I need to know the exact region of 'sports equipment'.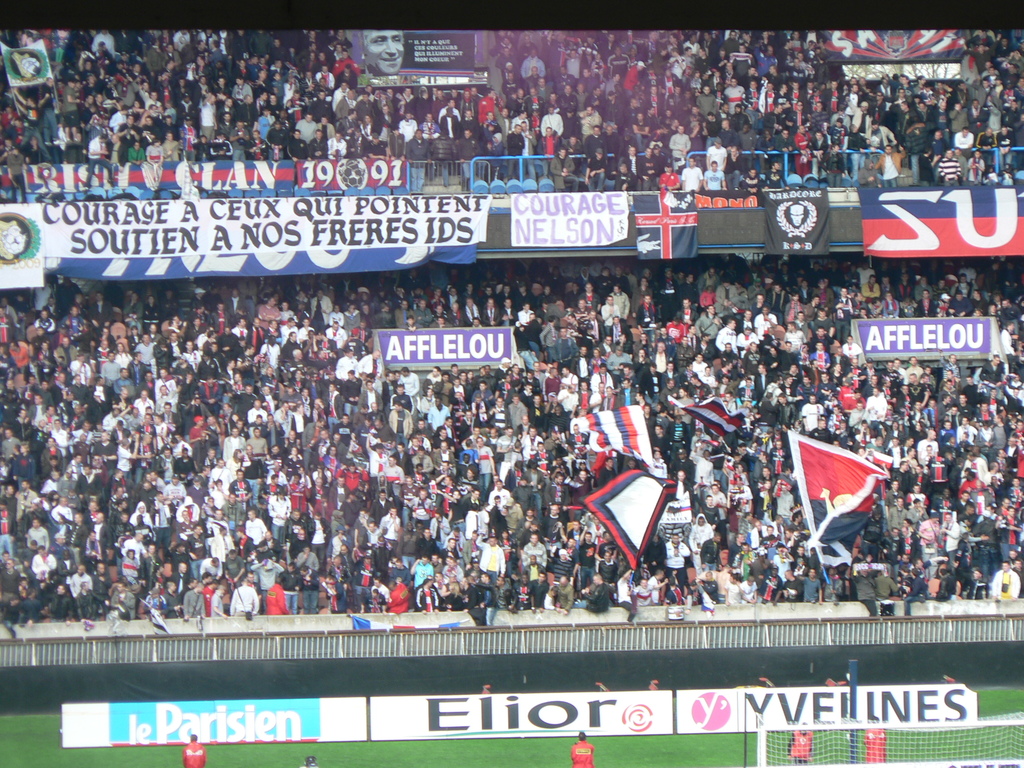
Region: [x1=758, y1=708, x2=1023, y2=761].
